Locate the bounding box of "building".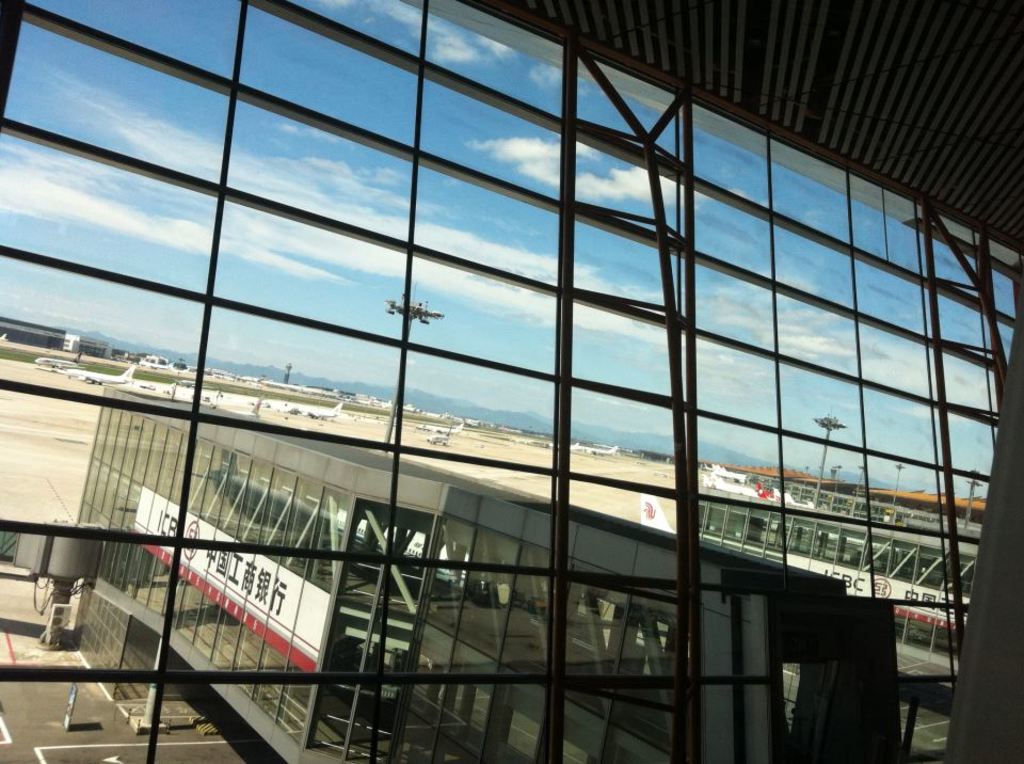
Bounding box: (left=69, top=385, right=908, bottom=763).
